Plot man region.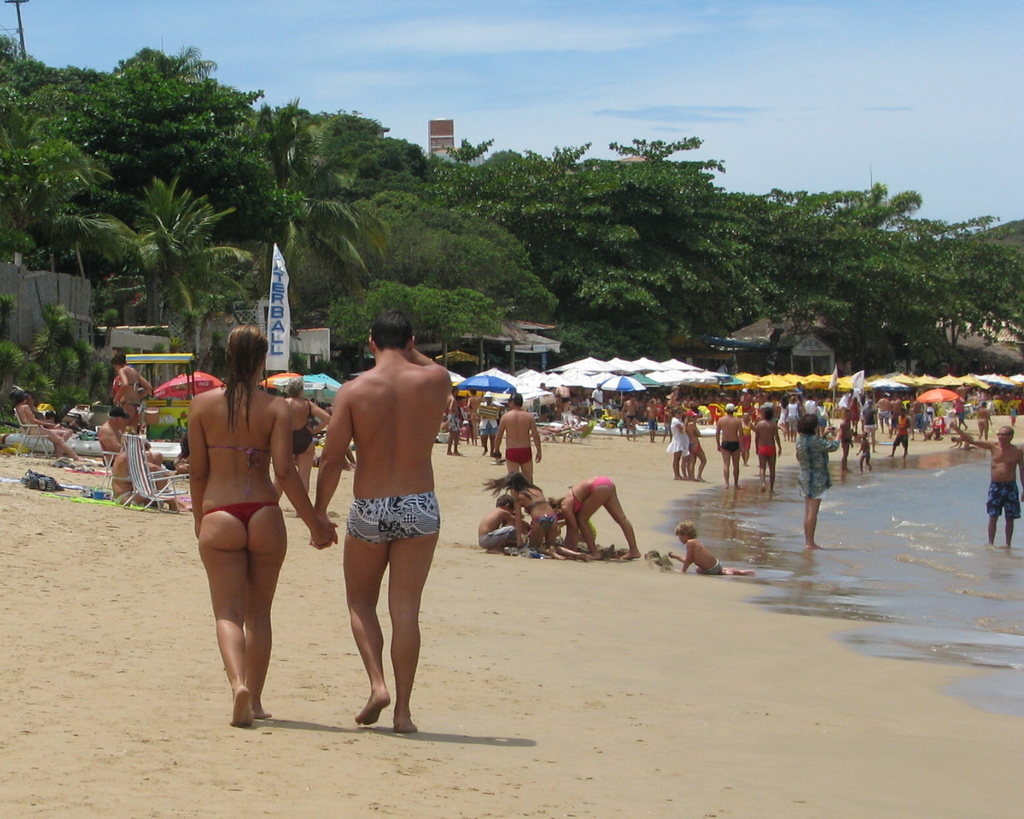
Plotted at [590, 381, 607, 425].
